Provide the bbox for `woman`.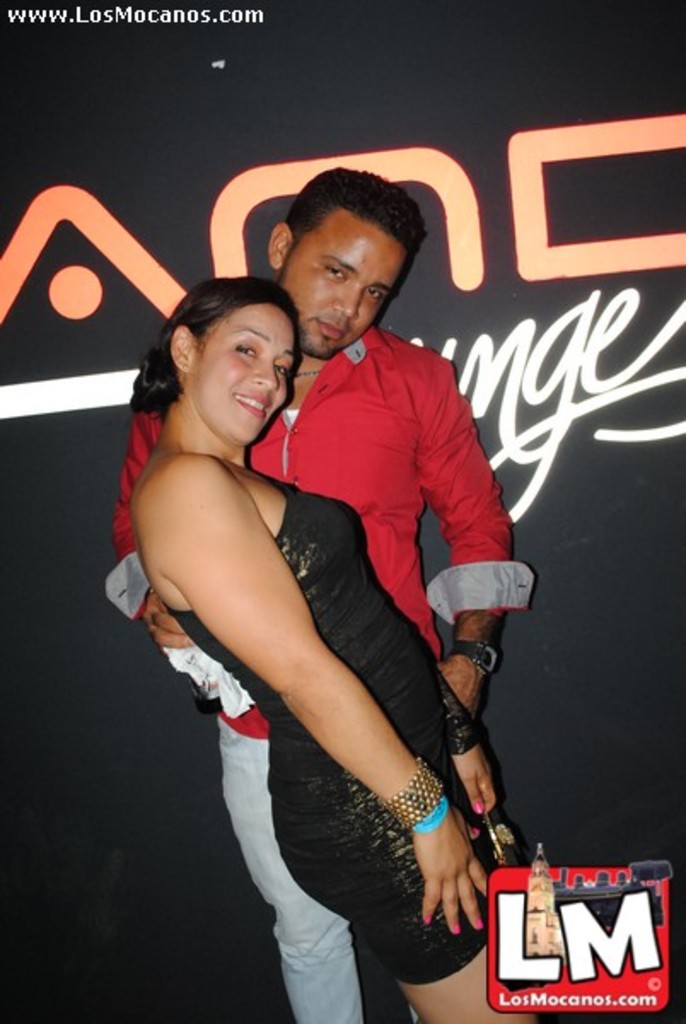
<region>102, 195, 464, 1009</region>.
